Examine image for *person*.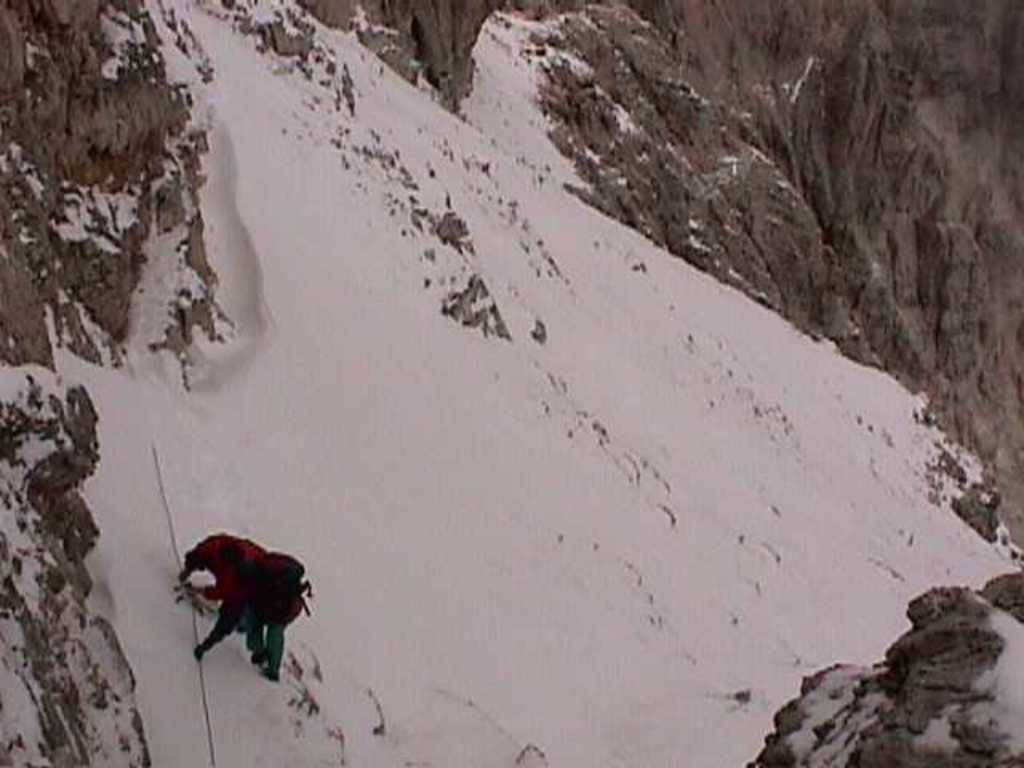
Examination result: [left=181, top=506, right=309, bottom=699].
